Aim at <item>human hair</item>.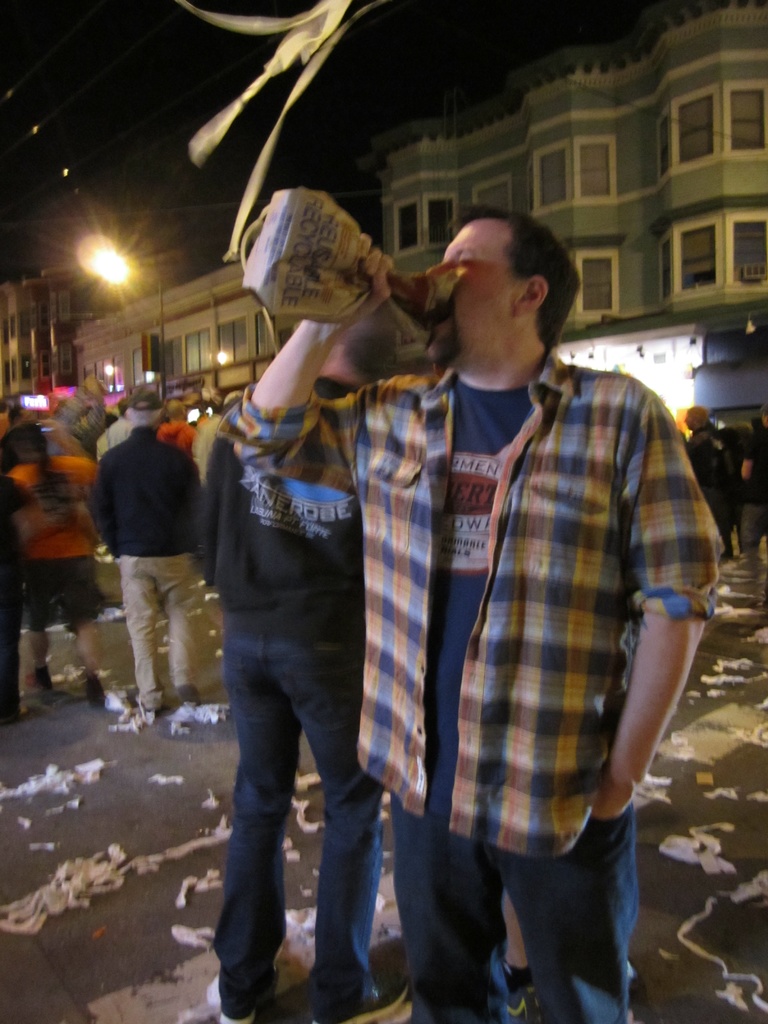
Aimed at (163,397,180,417).
